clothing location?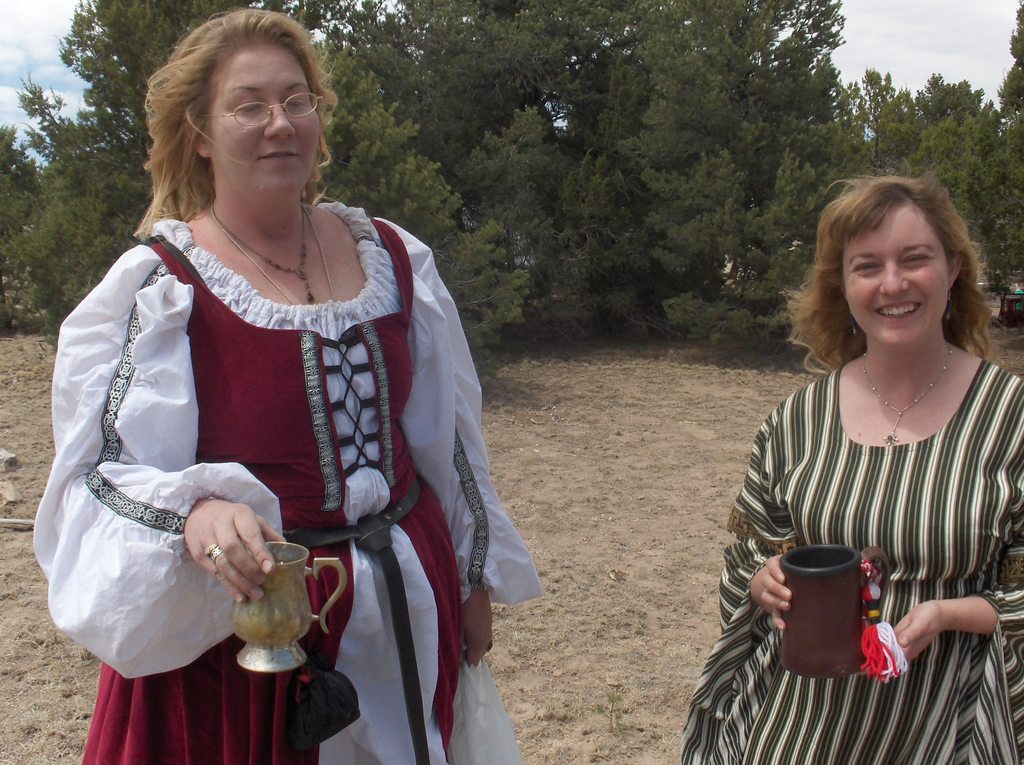
x1=30 y1=10 x2=545 y2=764
